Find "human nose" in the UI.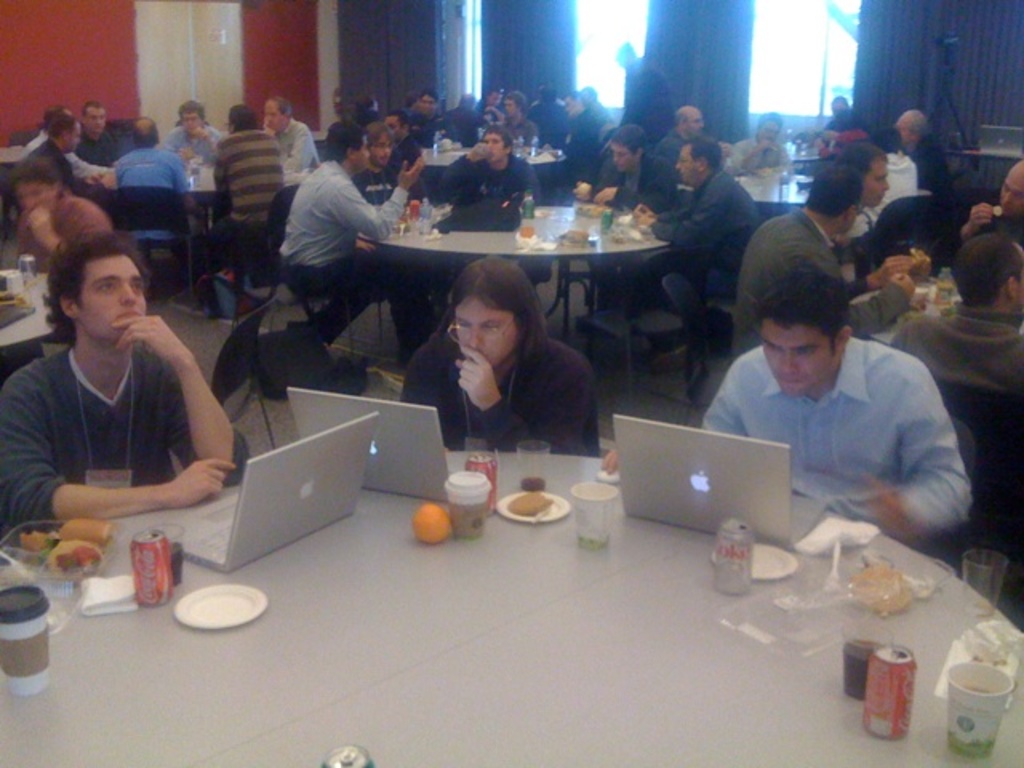
UI element at 883, 179, 891, 195.
